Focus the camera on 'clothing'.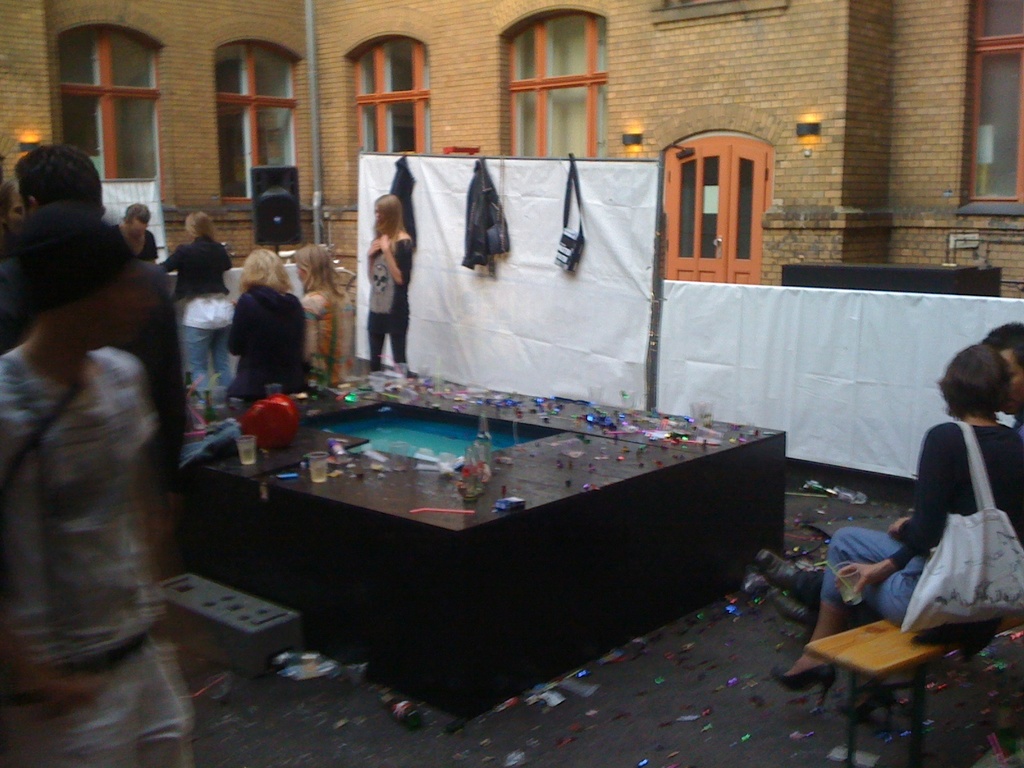
Focus region: {"left": 109, "top": 219, "right": 170, "bottom": 260}.
